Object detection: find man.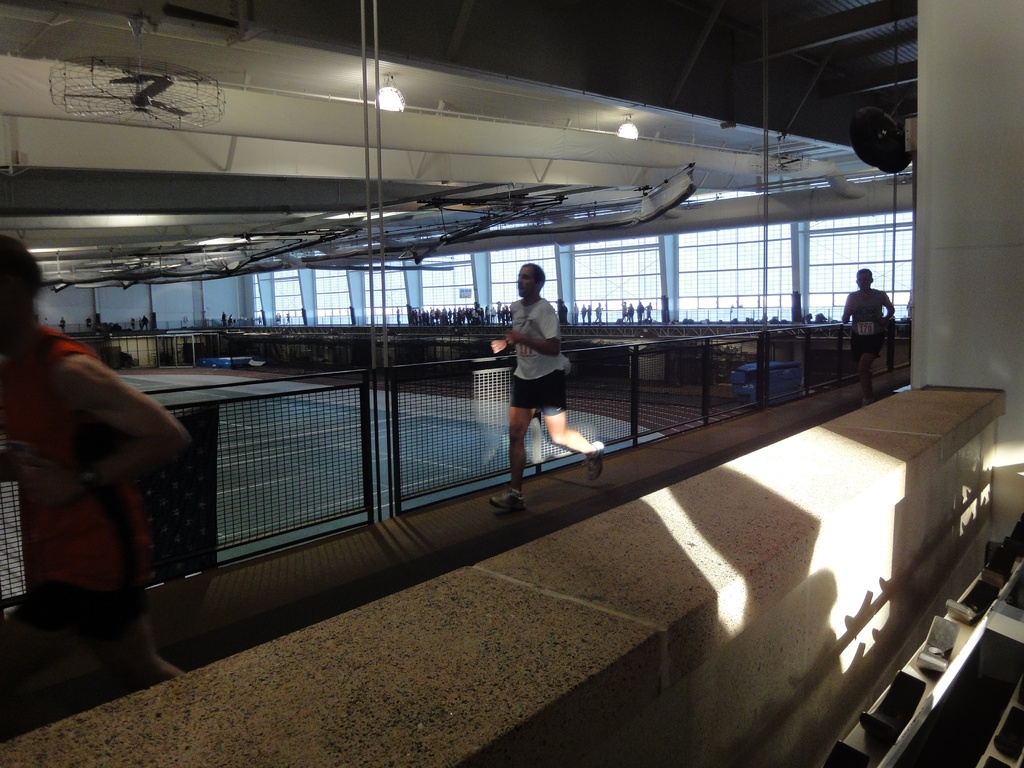
l=487, t=265, r=585, b=485.
